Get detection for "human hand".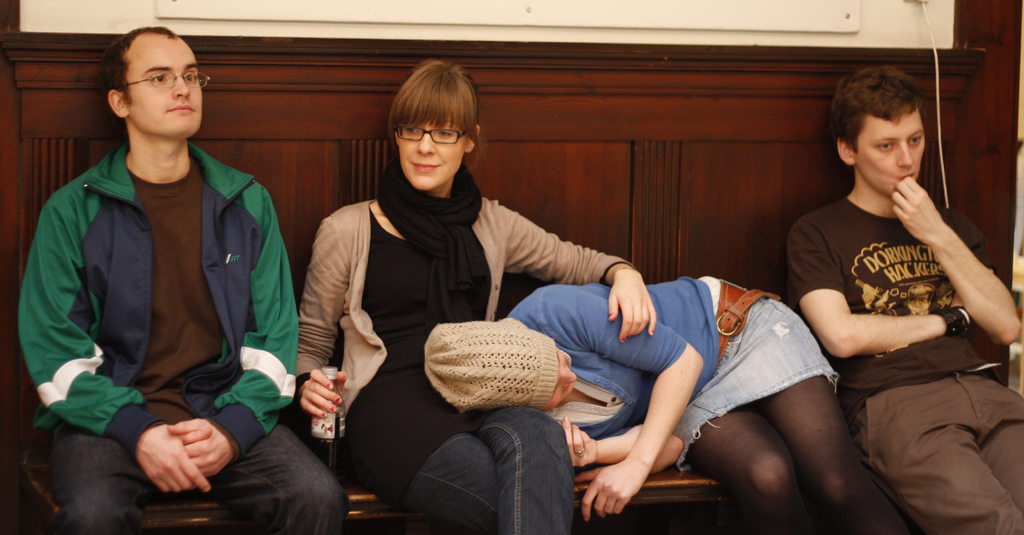
Detection: 948, 267, 996, 311.
